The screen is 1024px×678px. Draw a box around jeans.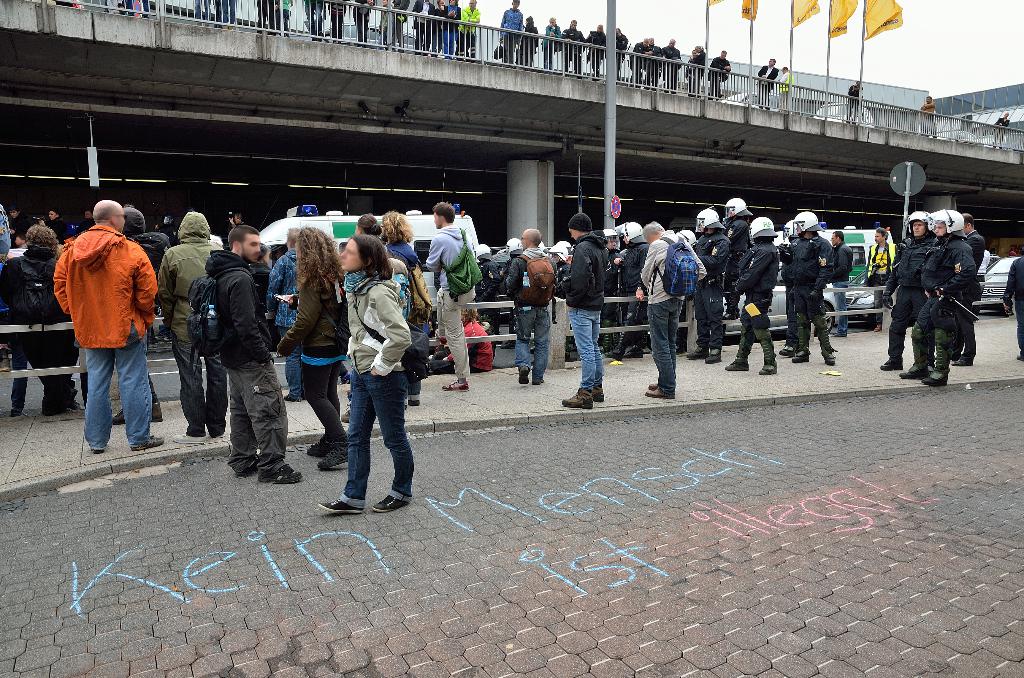
<region>303, 3, 324, 40</region>.
